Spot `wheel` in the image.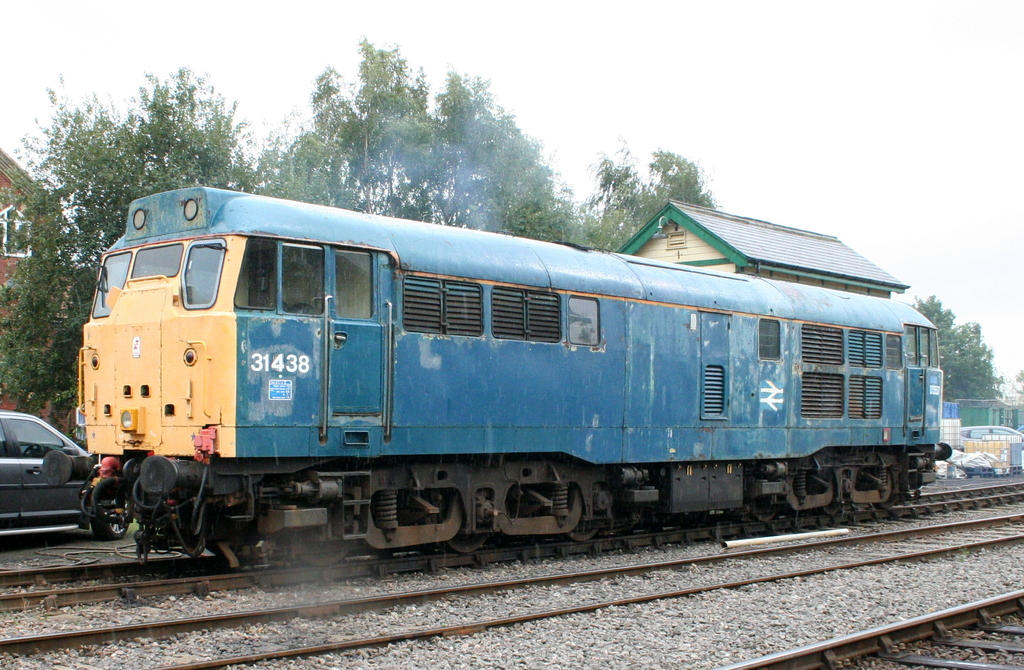
`wheel` found at (819,502,842,514).
